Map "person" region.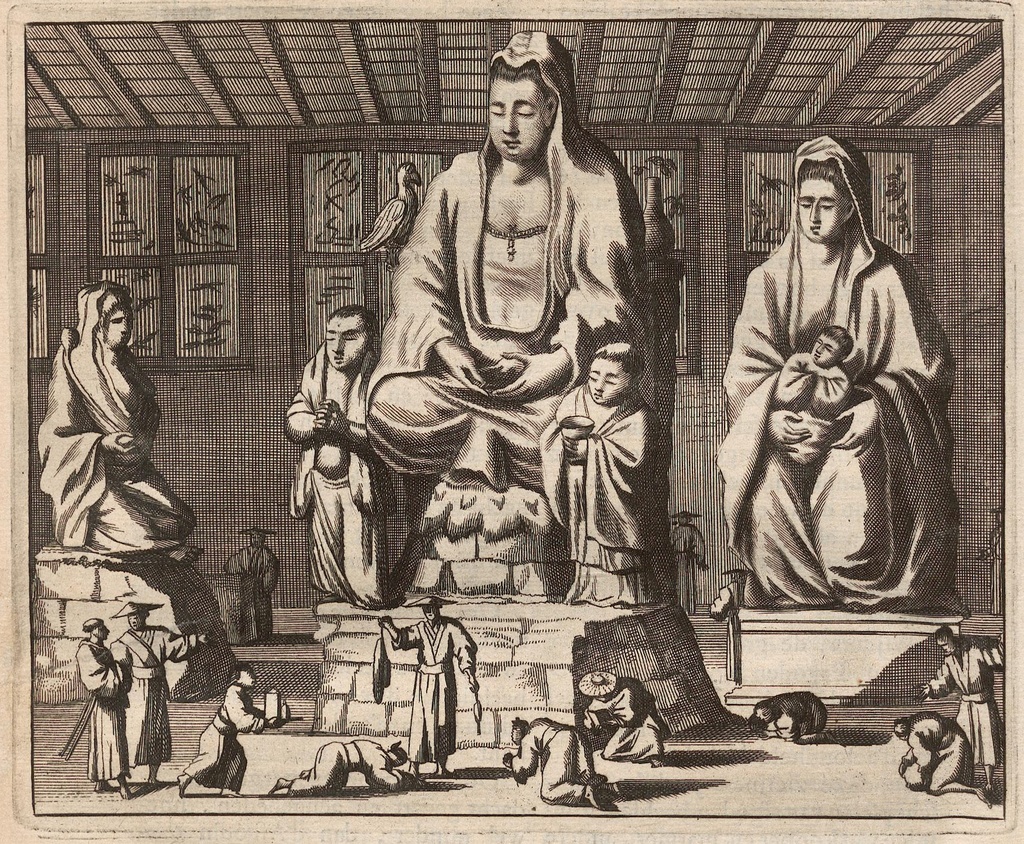
Mapped to crop(26, 264, 200, 546).
